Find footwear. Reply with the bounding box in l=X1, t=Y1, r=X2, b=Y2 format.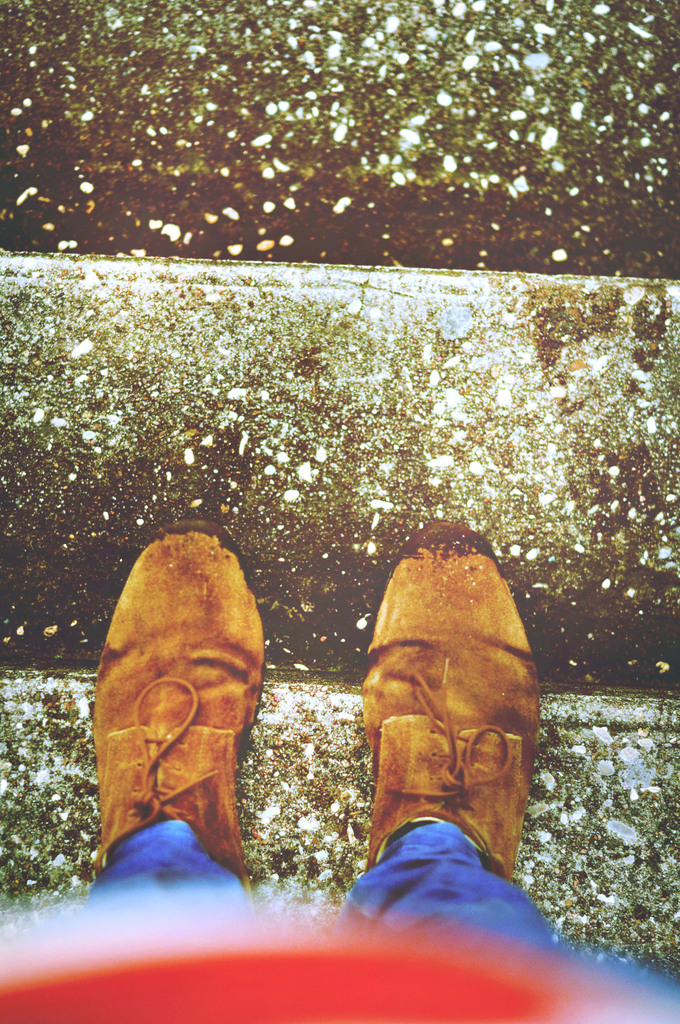
l=76, t=547, r=274, b=920.
